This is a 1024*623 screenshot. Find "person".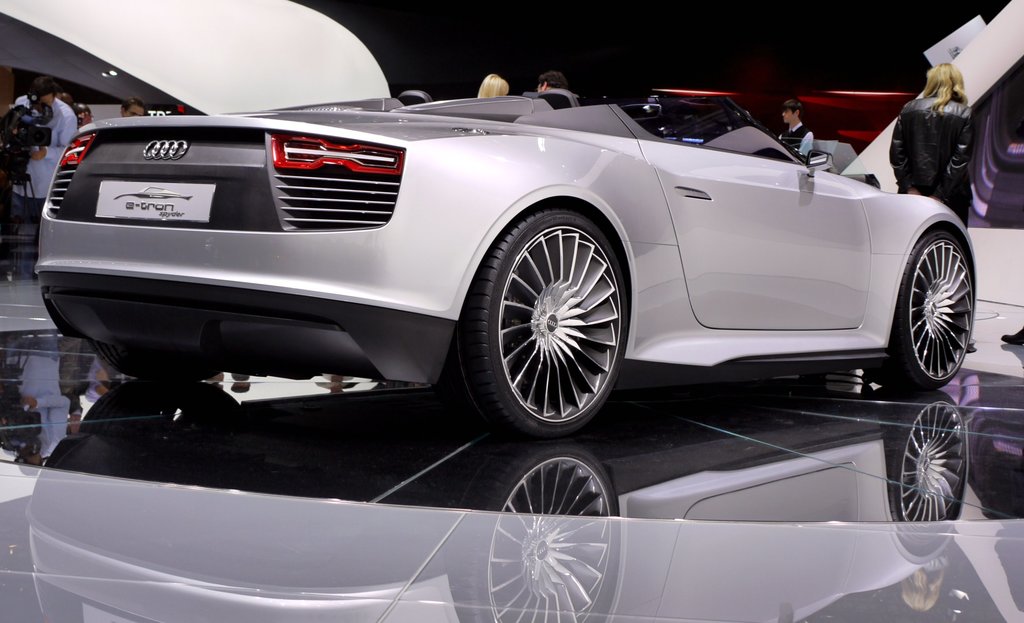
Bounding box: 77/103/92/122.
